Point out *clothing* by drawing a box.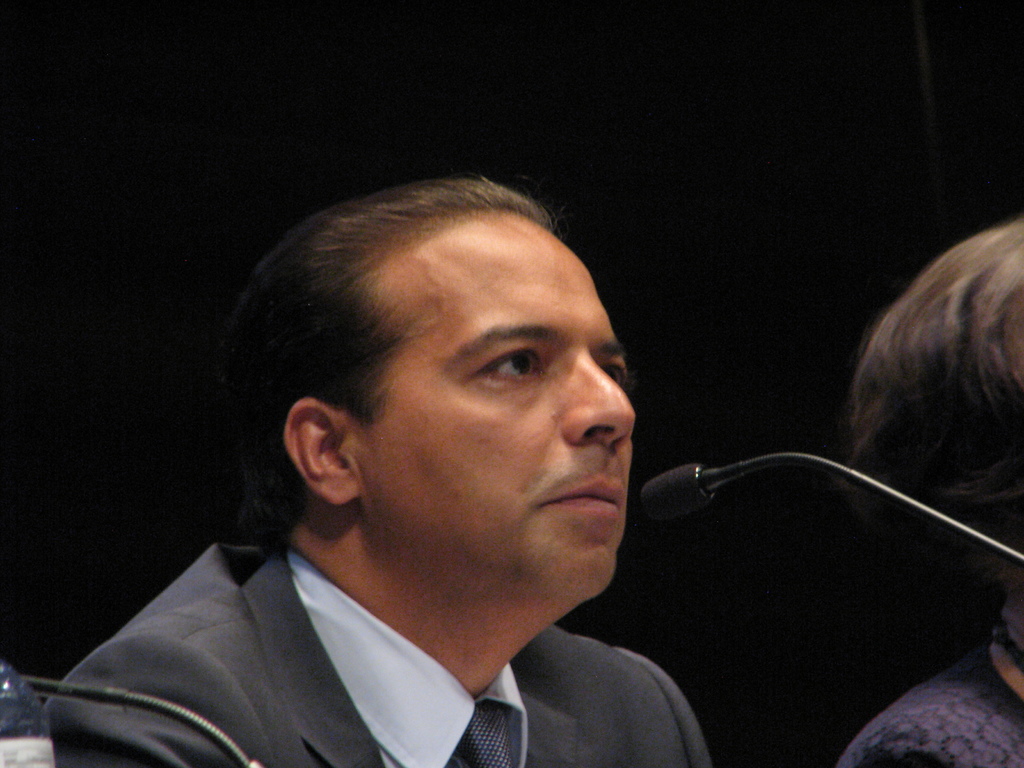
[x1=16, y1=490, x2=740, y2=767].
